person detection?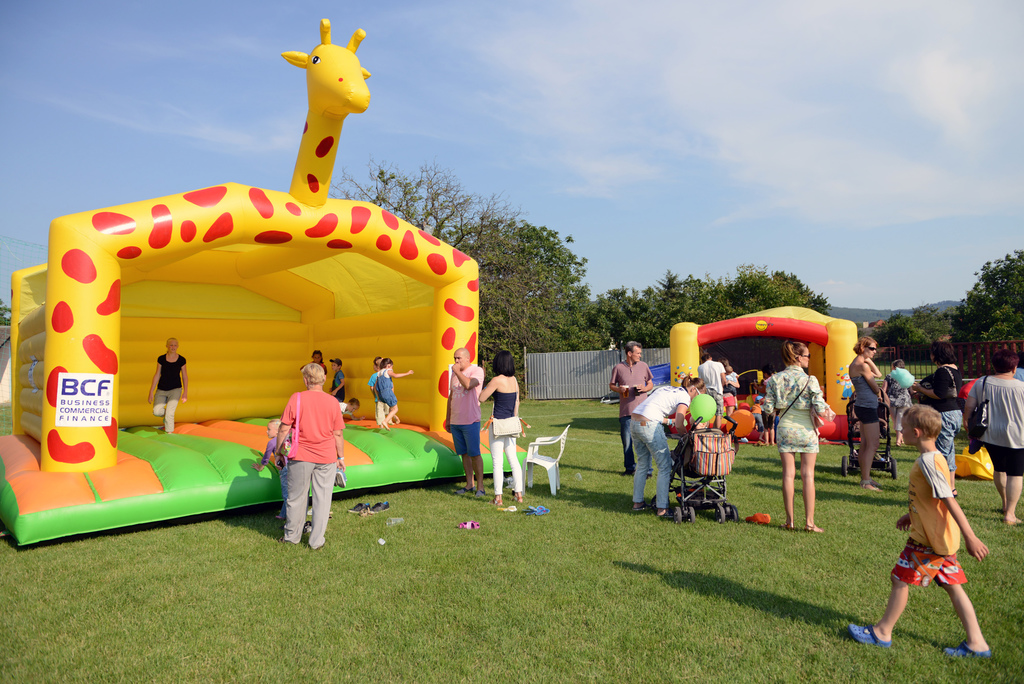
l=627, t=373, r=705, b=518
